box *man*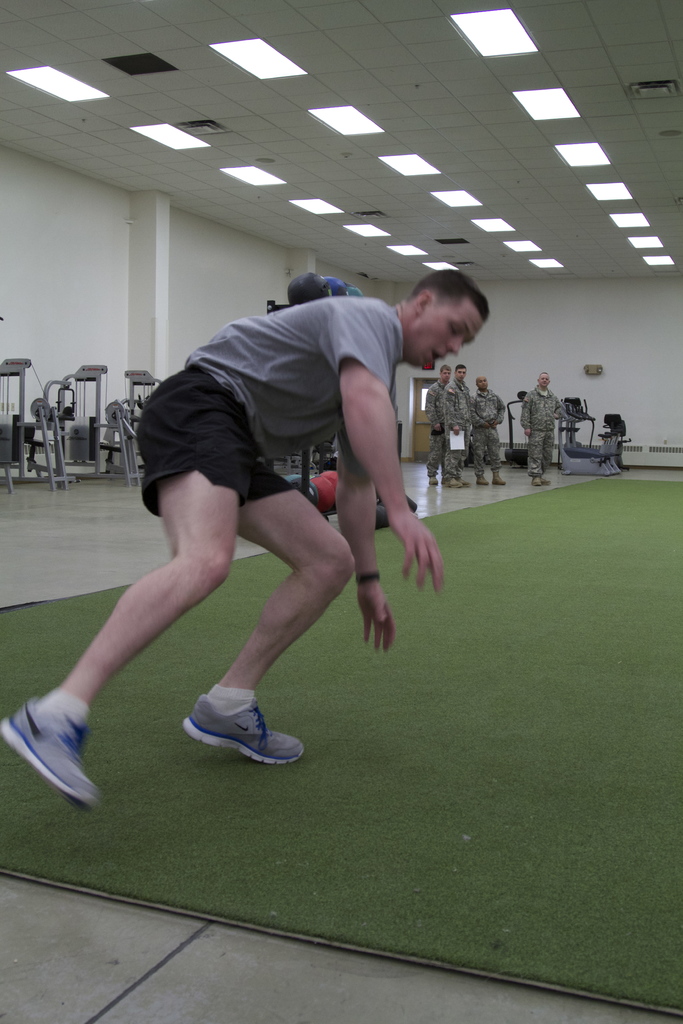
[520,370,565,487]
